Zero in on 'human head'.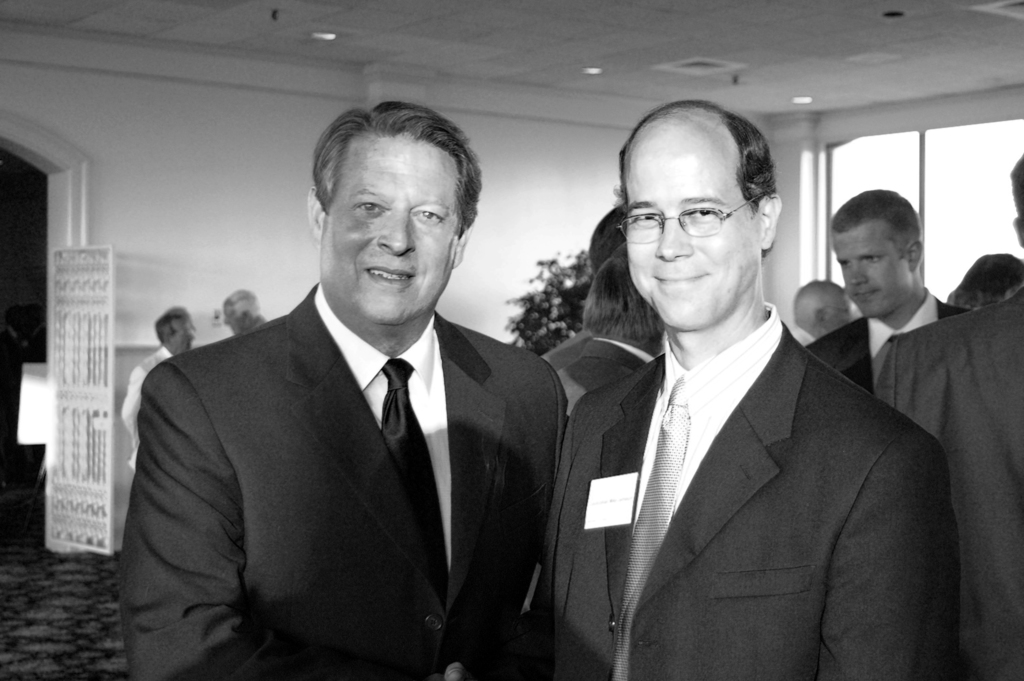
Zeroed in: bbox(304, 101, 496, 309).
